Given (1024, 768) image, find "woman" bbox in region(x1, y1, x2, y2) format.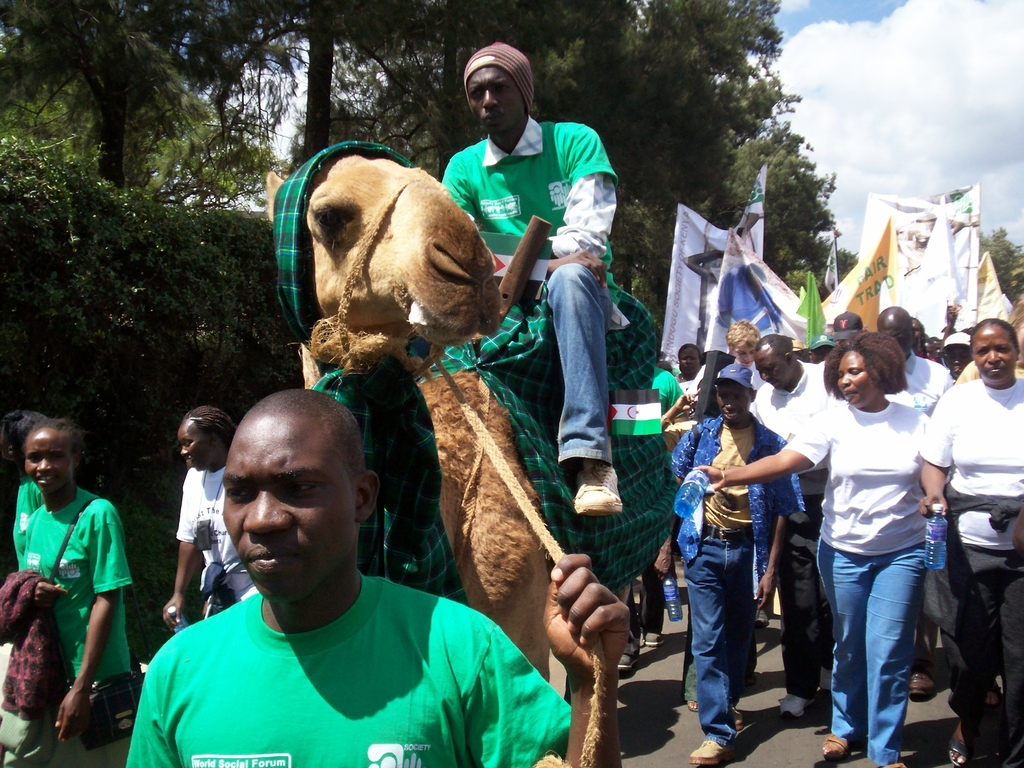
region(692, 328, 929, 767).
